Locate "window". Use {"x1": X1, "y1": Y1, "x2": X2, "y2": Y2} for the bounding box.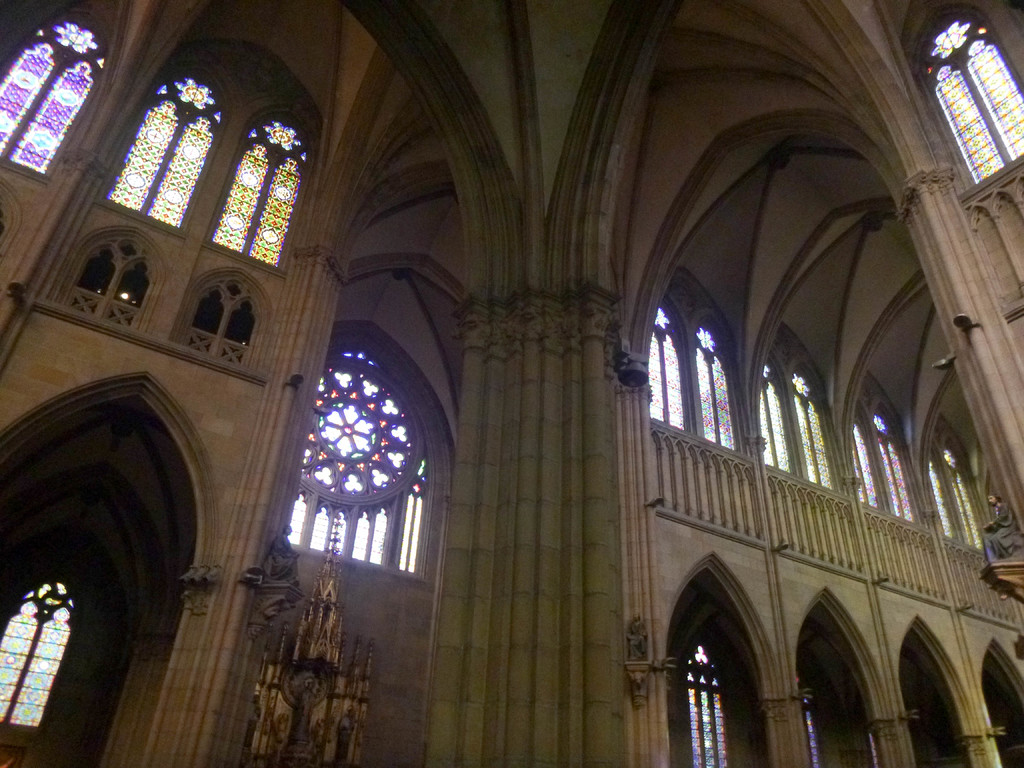
{"x1": 97, "y1": 60, "x2": 235, "y2": 230}.
